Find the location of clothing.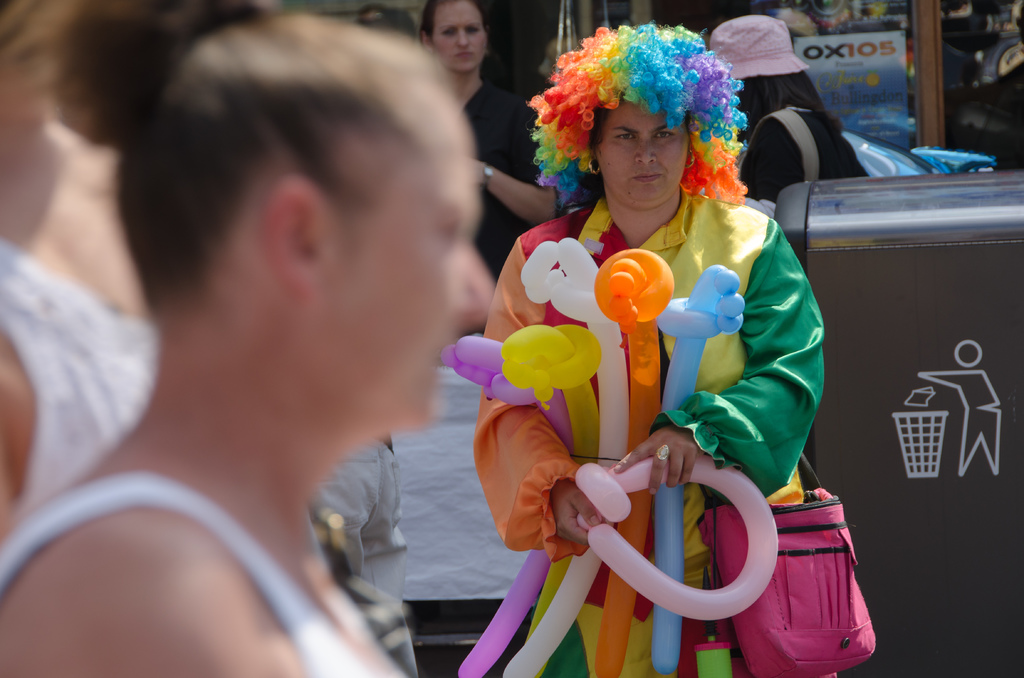
Location: [left=451, top=83, right=552, bottom=289].
